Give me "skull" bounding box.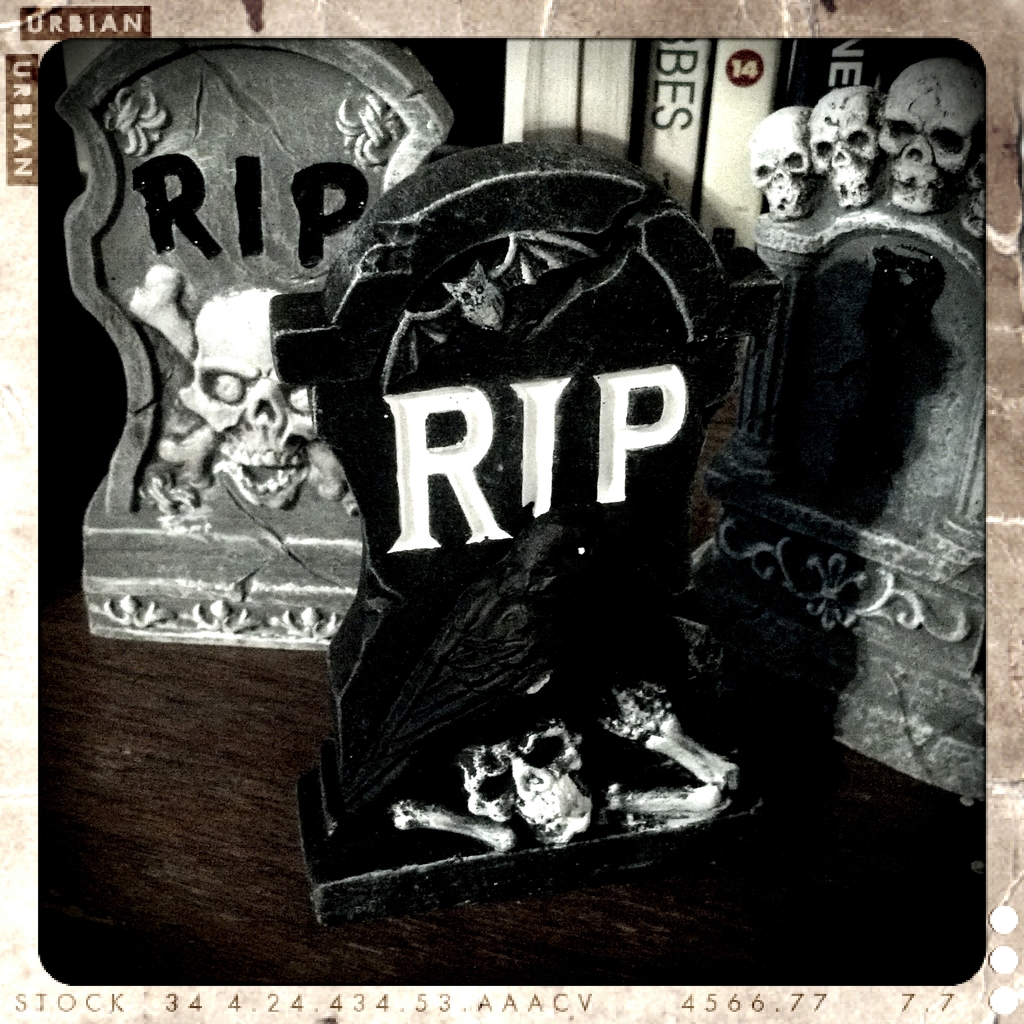
877/56/988/221.
